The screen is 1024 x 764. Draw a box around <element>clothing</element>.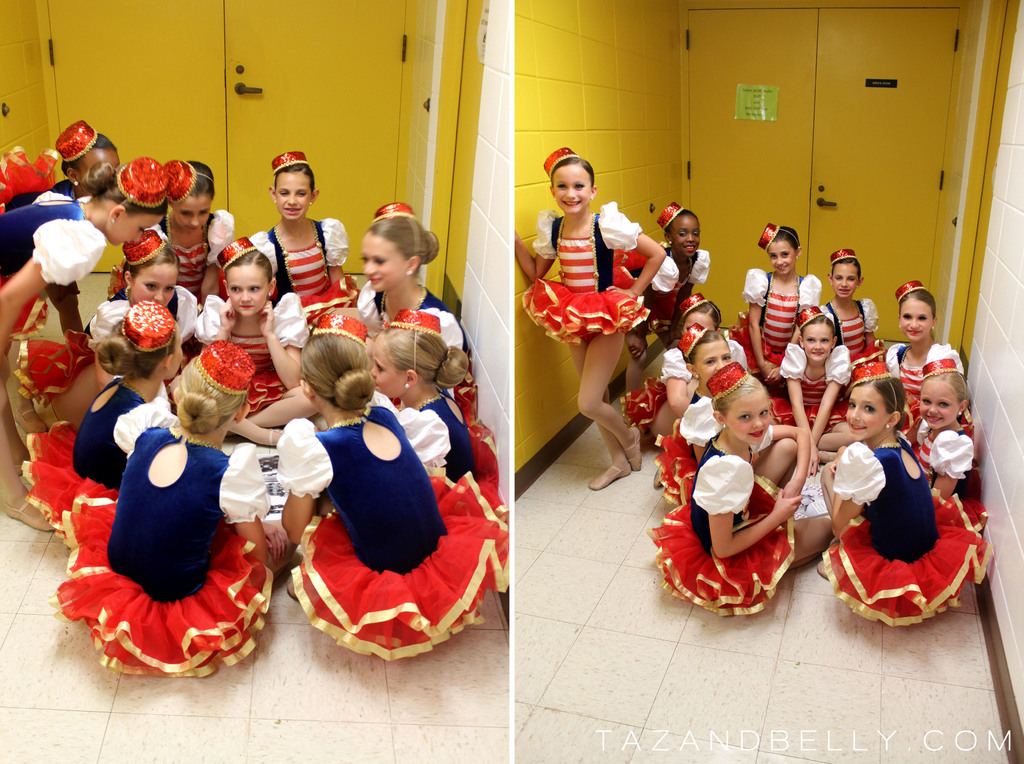
<box>521,193,648,345</box>.
